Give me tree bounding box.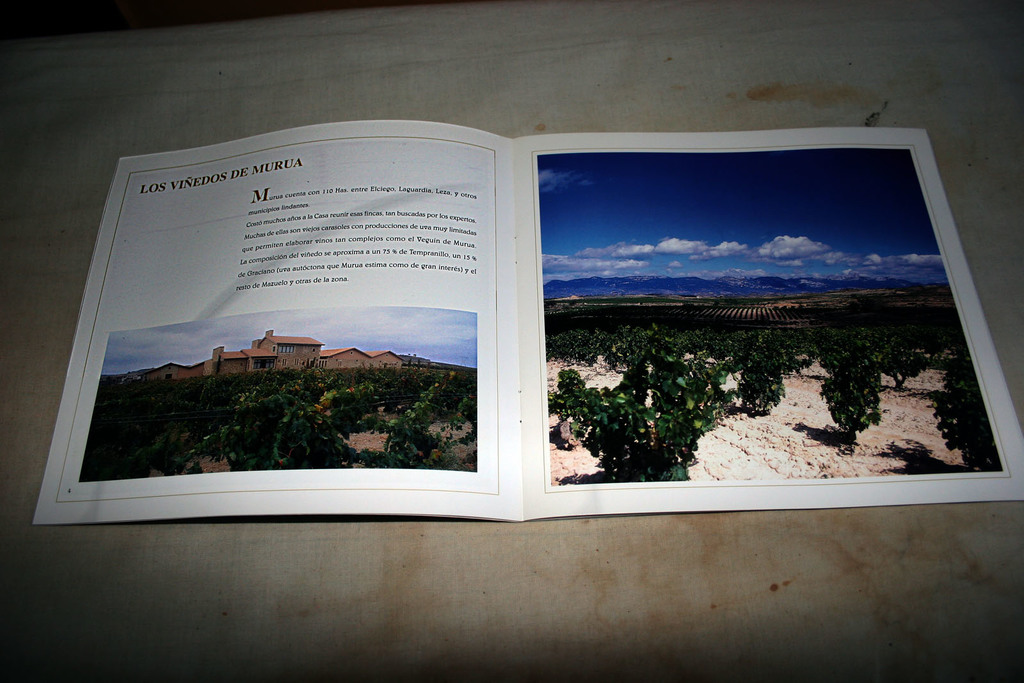
BBox(930, 344, 1002, 472).
